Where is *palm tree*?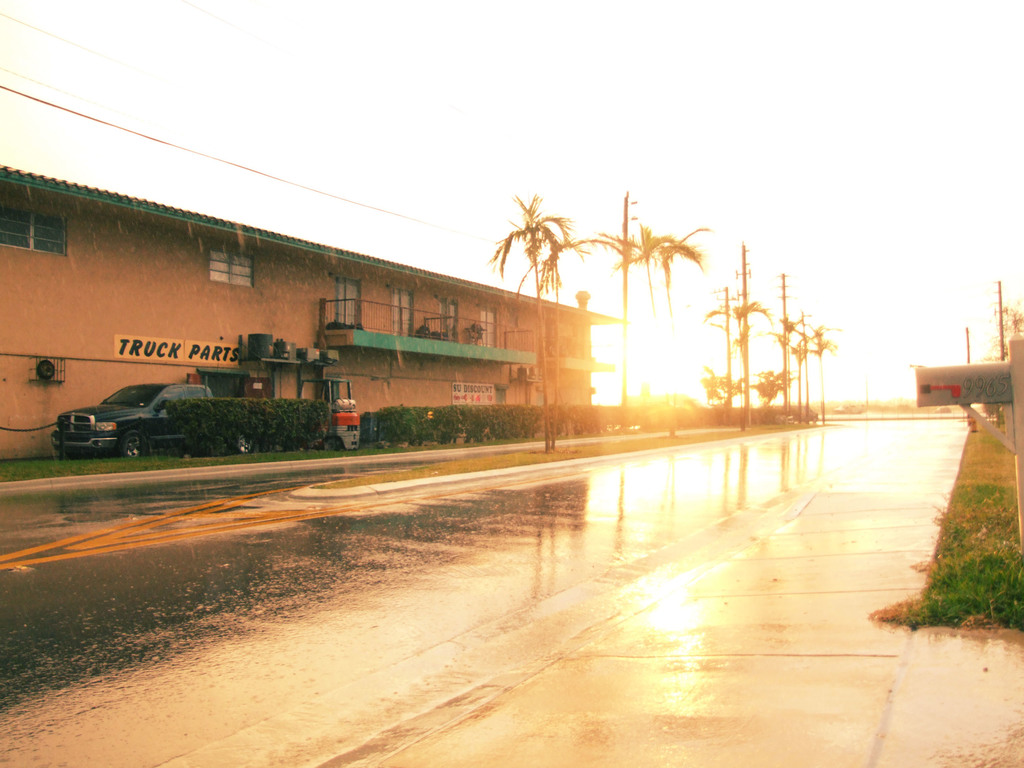
(488,195,582,451).
